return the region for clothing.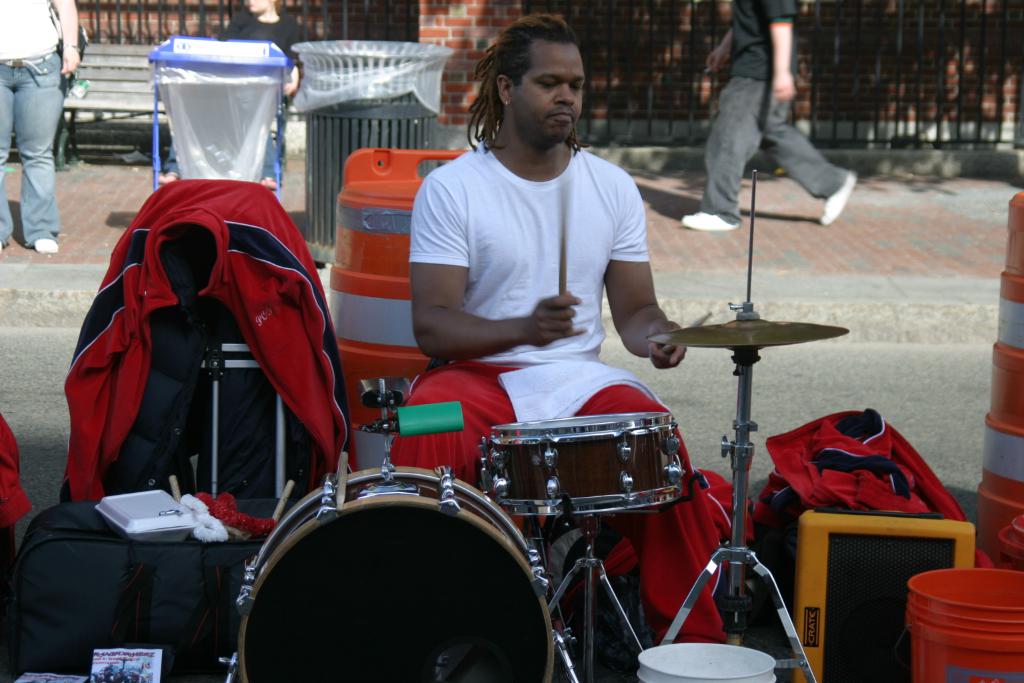
bbox=(0, 0, 67, 247).
